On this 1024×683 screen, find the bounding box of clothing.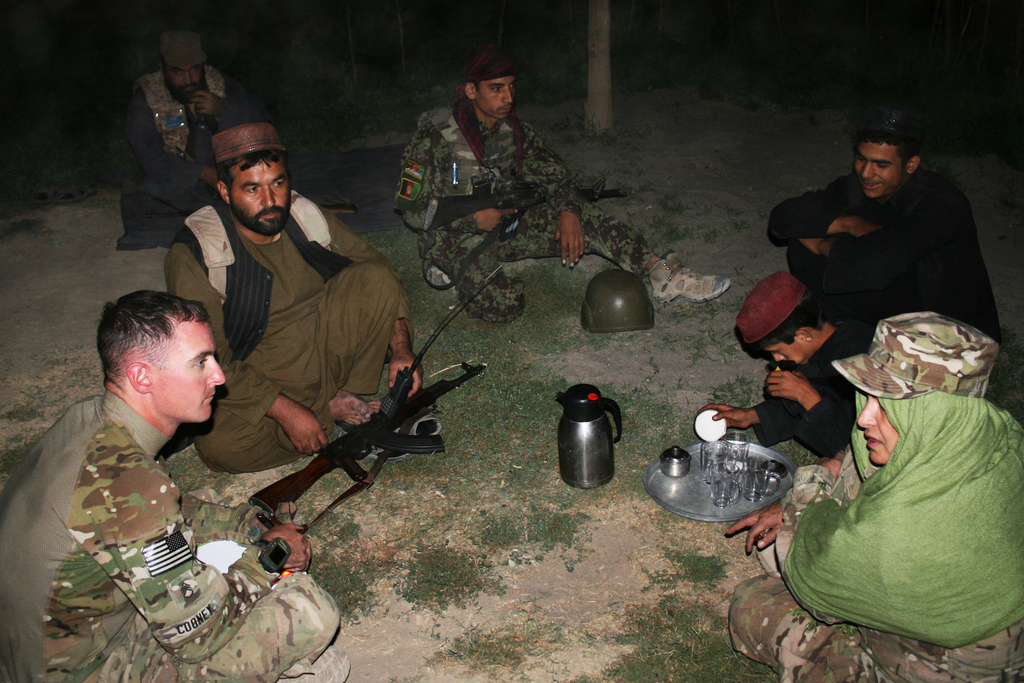
Bounding box: [x1=395, y1=40, x2=671, y2=322].
